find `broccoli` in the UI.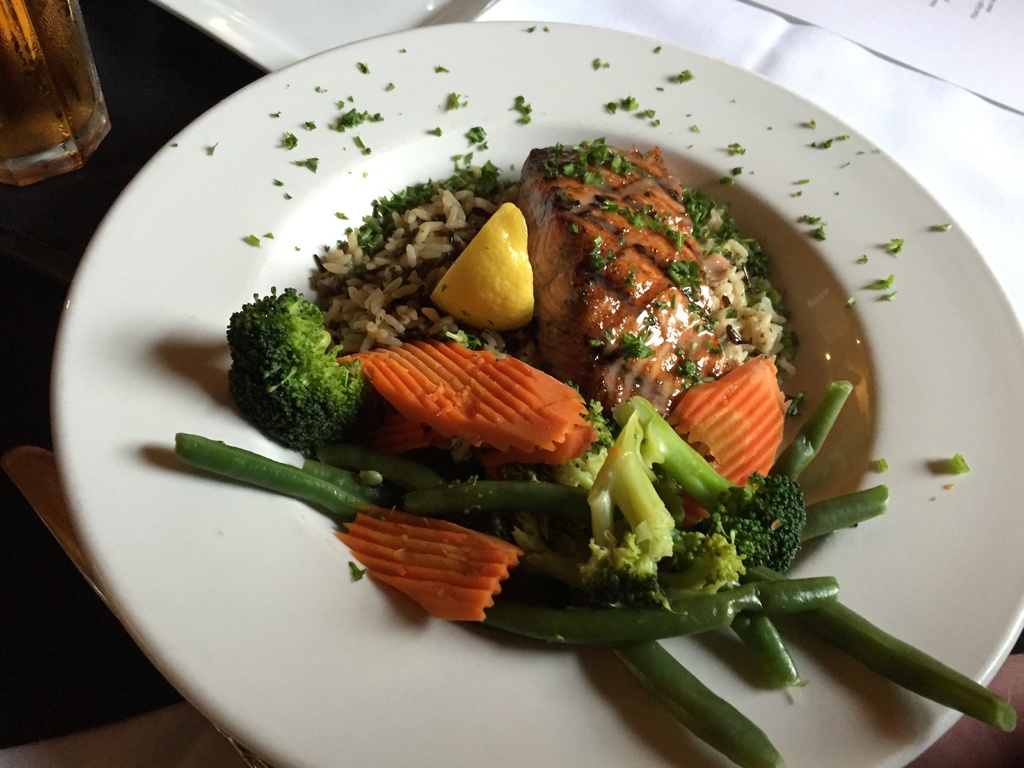
UI element at x1=578 y1=410 x2=677 y2=600.
